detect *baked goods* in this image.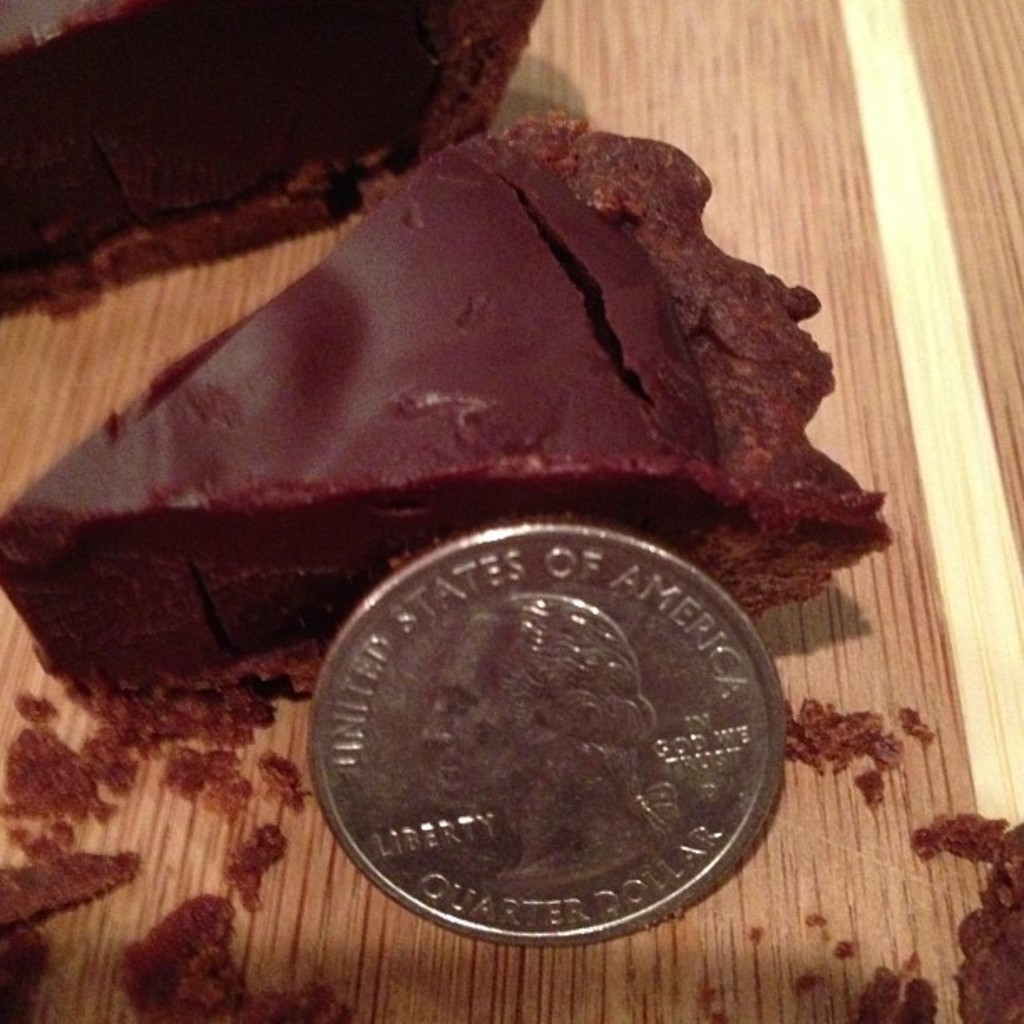
Detection: select_region(0, 0, 542, 308).
